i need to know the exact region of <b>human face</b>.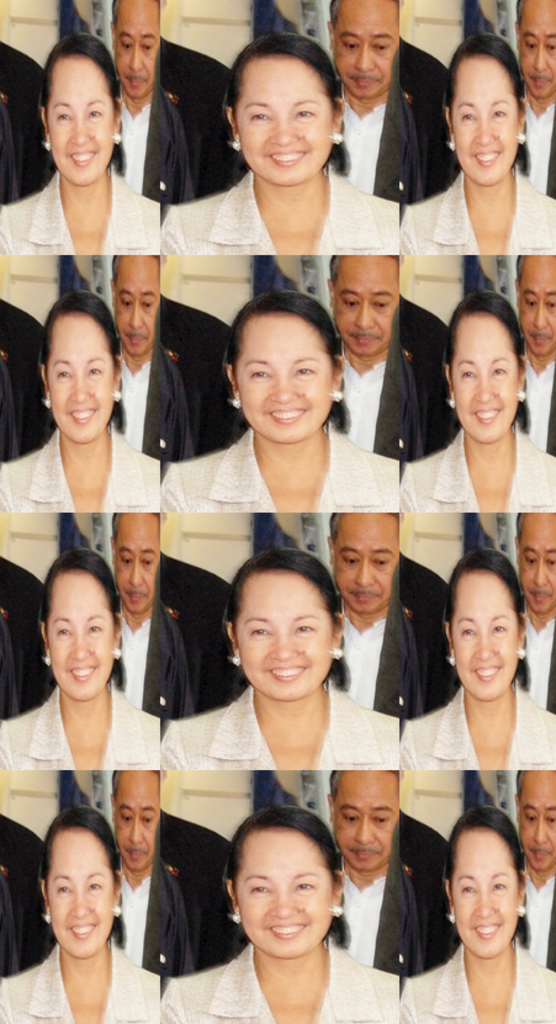
Region: Rect(44, 313, 116, 440).
